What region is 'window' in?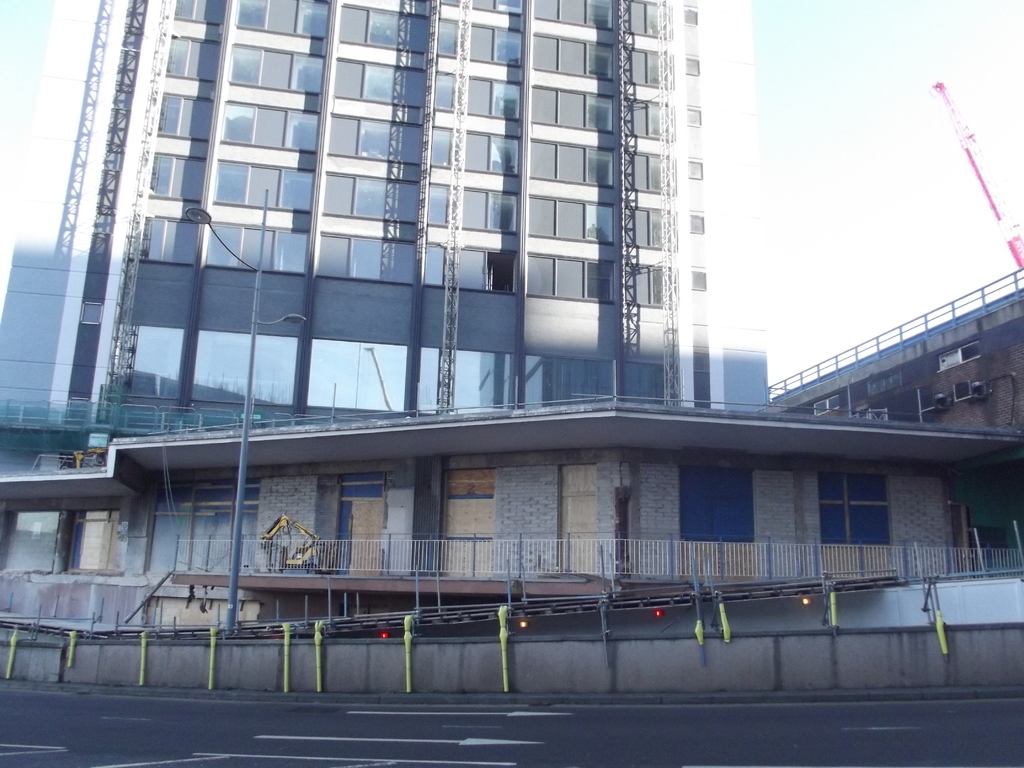
x1=812 y1=396 x2=838 y2=417.
